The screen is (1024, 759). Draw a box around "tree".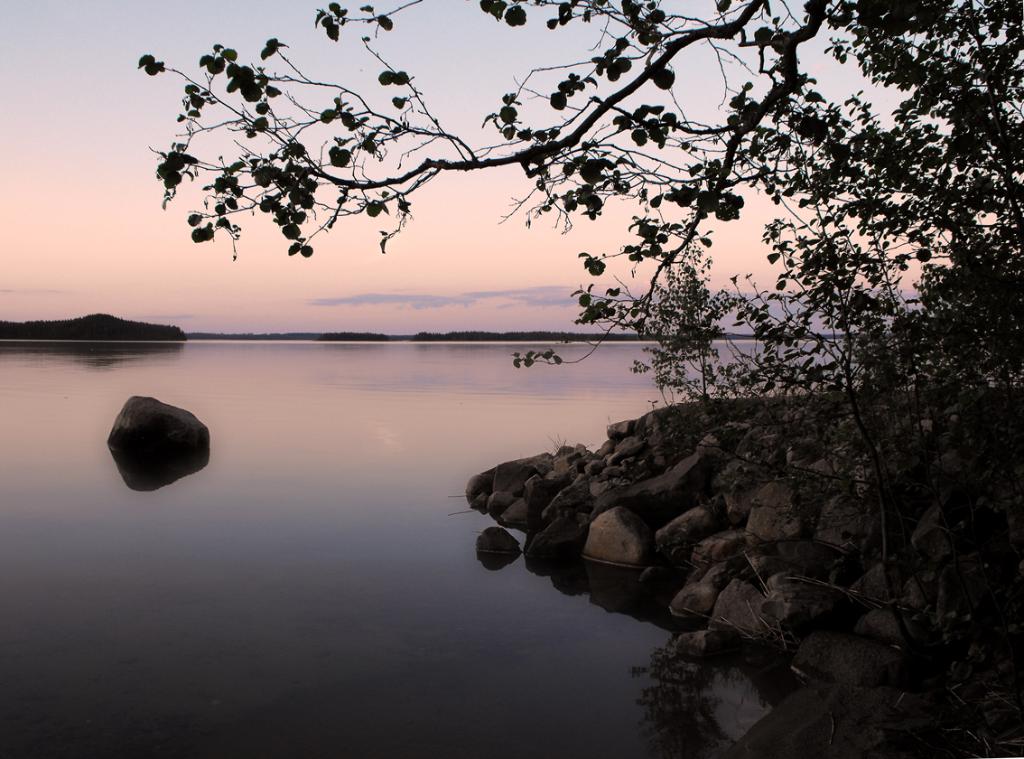
pyautogui.locateOnScreen(134, 0, 1023, 758).
